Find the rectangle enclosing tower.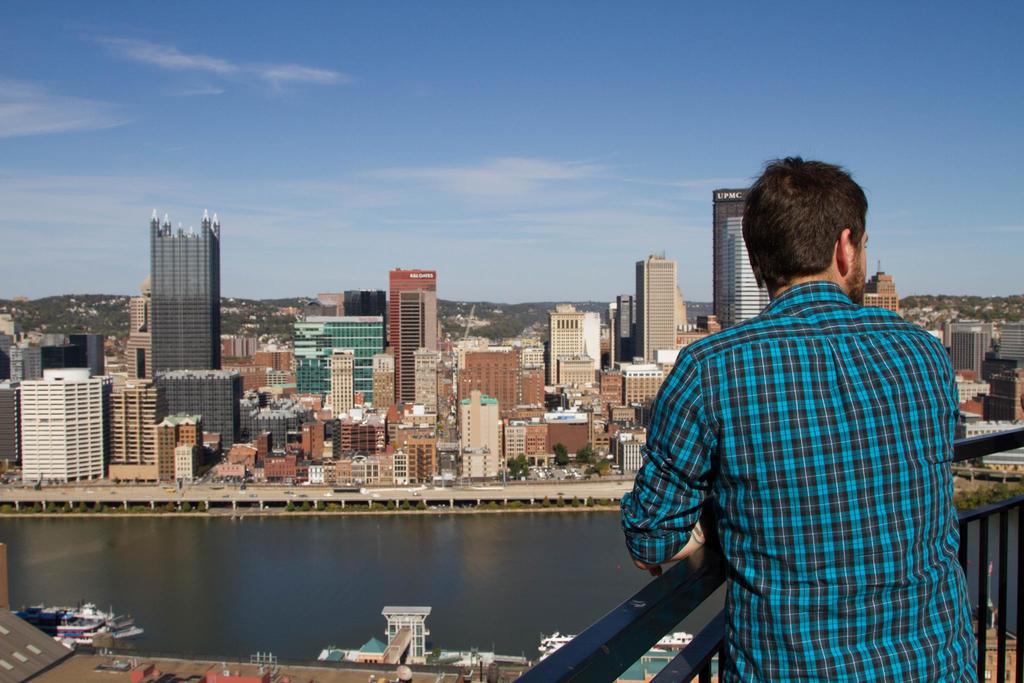
[x1=947, y1=315, x2=994, y2=385].
